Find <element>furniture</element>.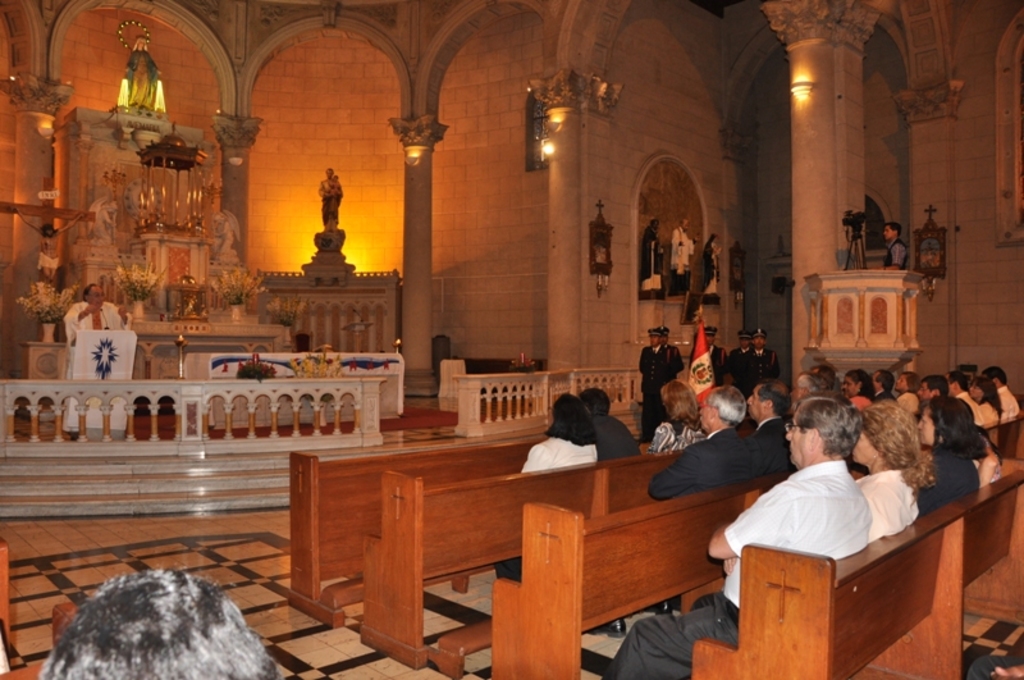
<bbox>184, 353, 399, 420</bbox>.
